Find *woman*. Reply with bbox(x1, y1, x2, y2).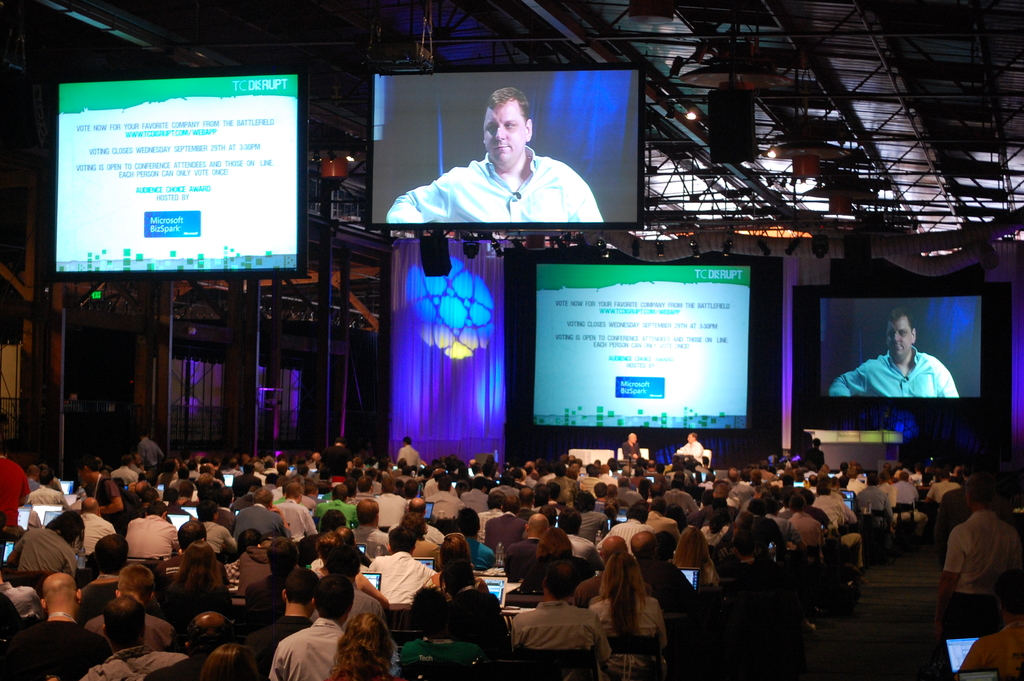
bbox(7, 510, 86, 578).
